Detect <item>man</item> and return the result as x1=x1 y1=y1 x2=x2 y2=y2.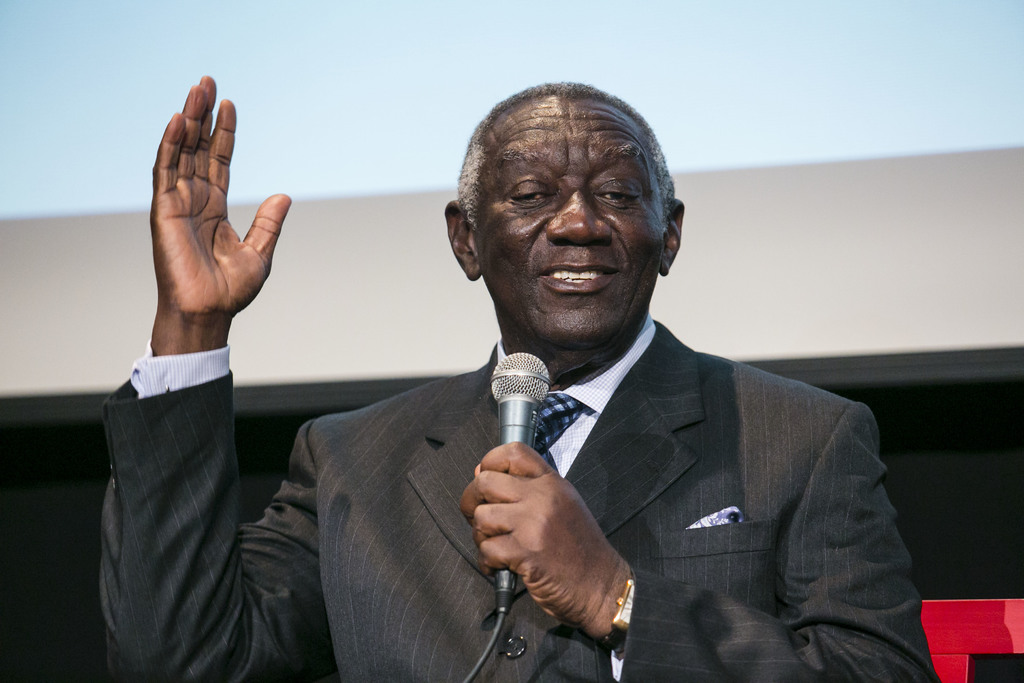
x1=98 y1=78 x2=941 y2=682.
